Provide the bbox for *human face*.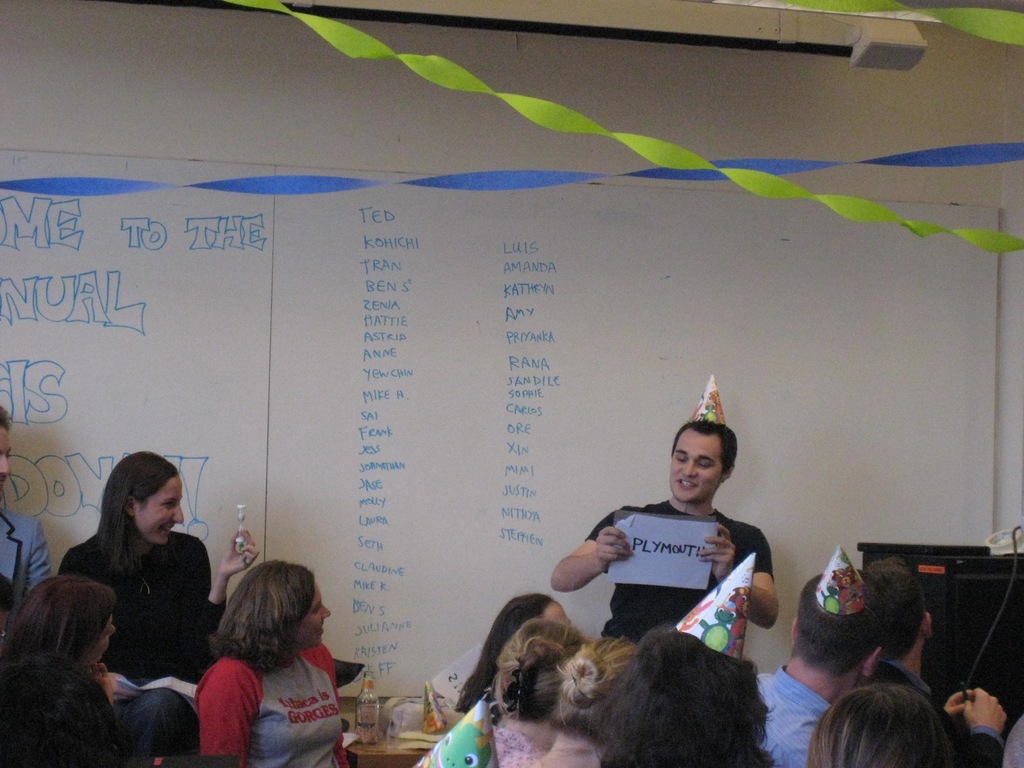
box(131, 476, 182, 545).
